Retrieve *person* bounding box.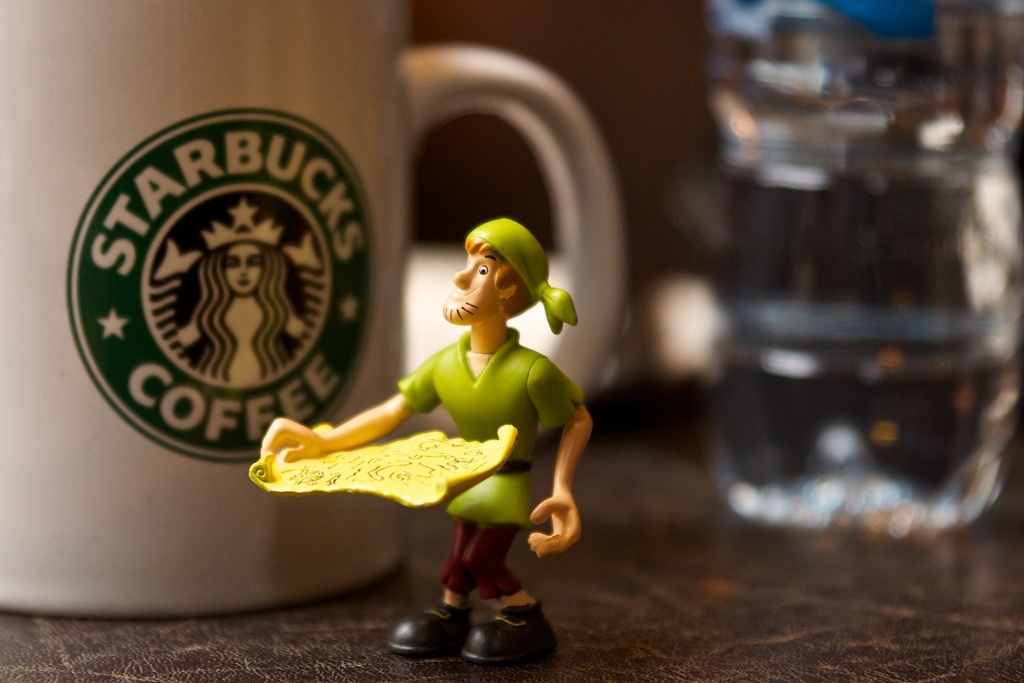
Bounding box: {"x1": 311, "y1": 207, "x2": 591, "y2": 666}.
